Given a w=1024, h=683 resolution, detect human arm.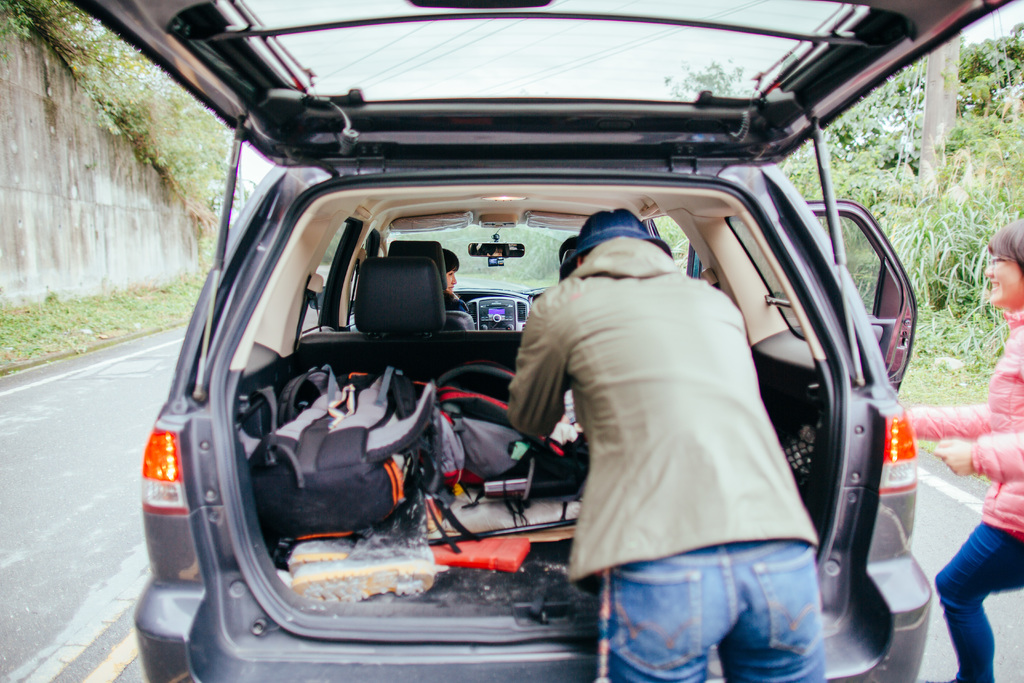
[left=934, top=431, right=1023, bottom=484].
